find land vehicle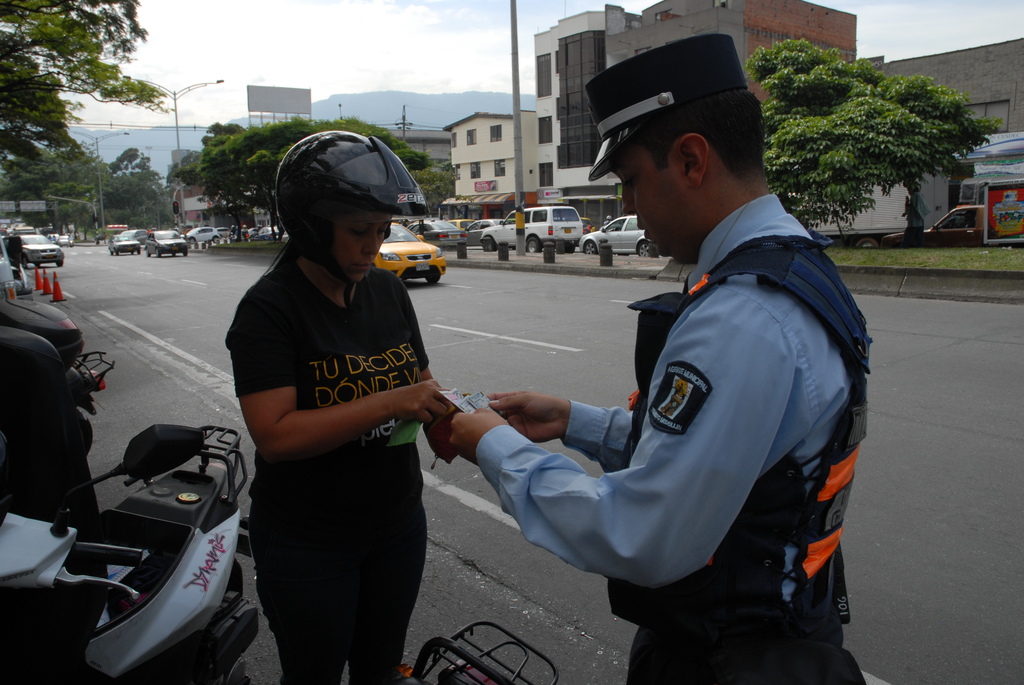
x1=576, y1=214, x2=668, y2=258
